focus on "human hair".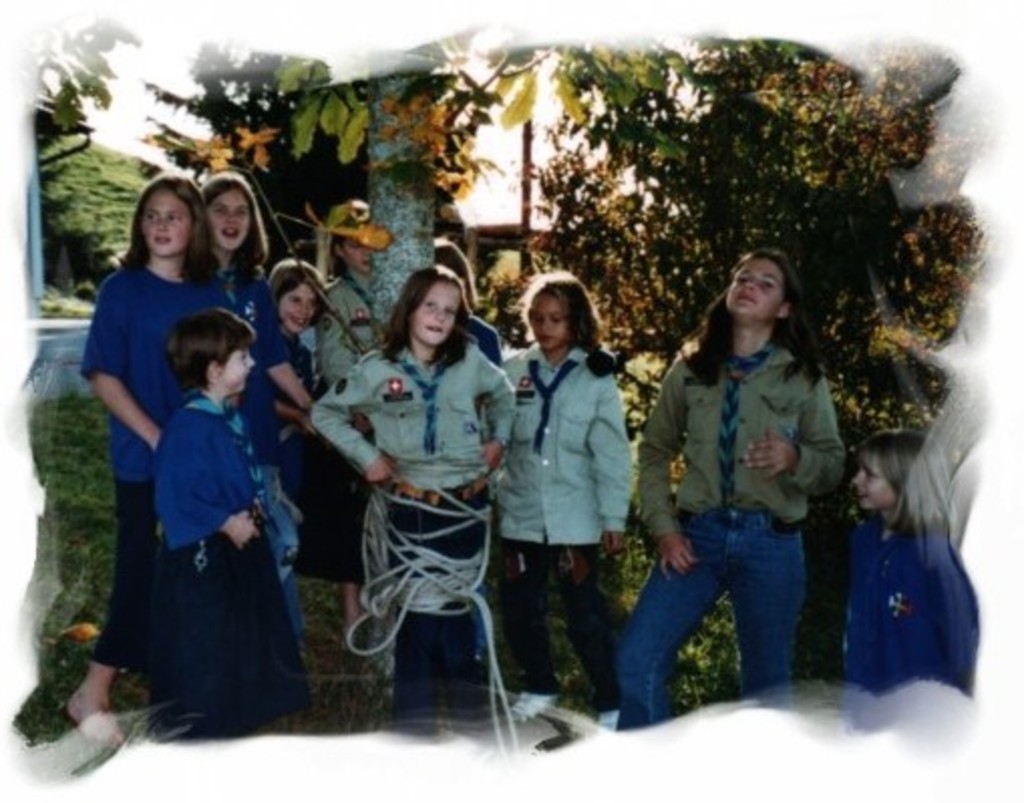
Focused at [199, 177, 268, 280].
